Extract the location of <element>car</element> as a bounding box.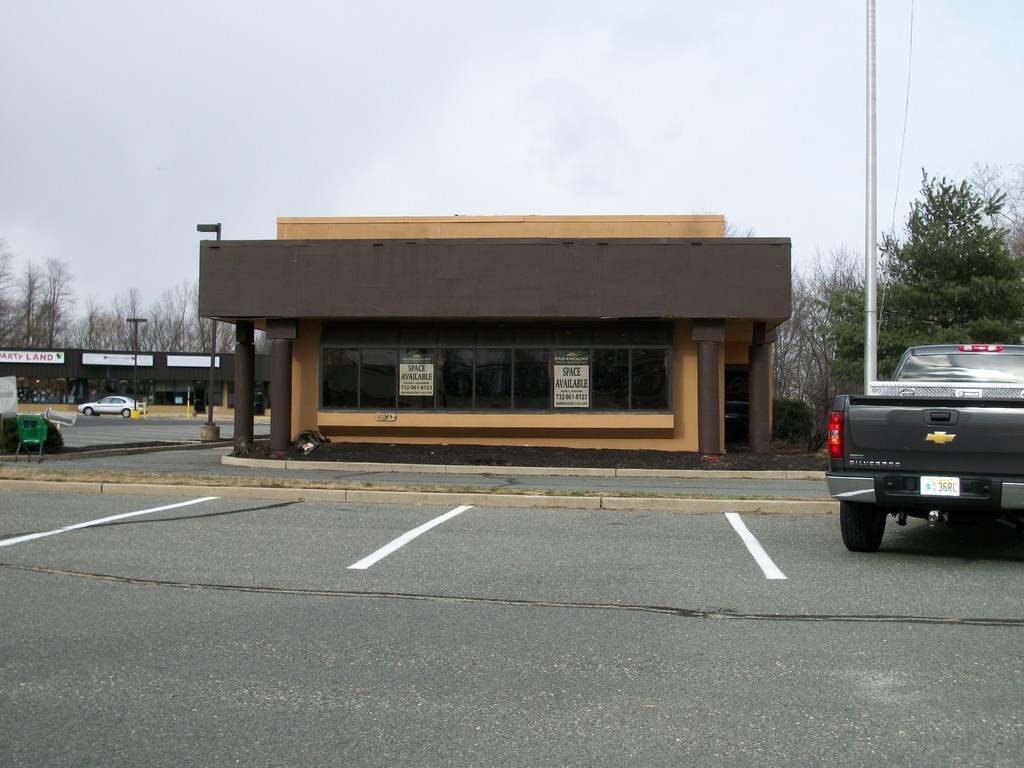
(73, 387, 150, 416).
